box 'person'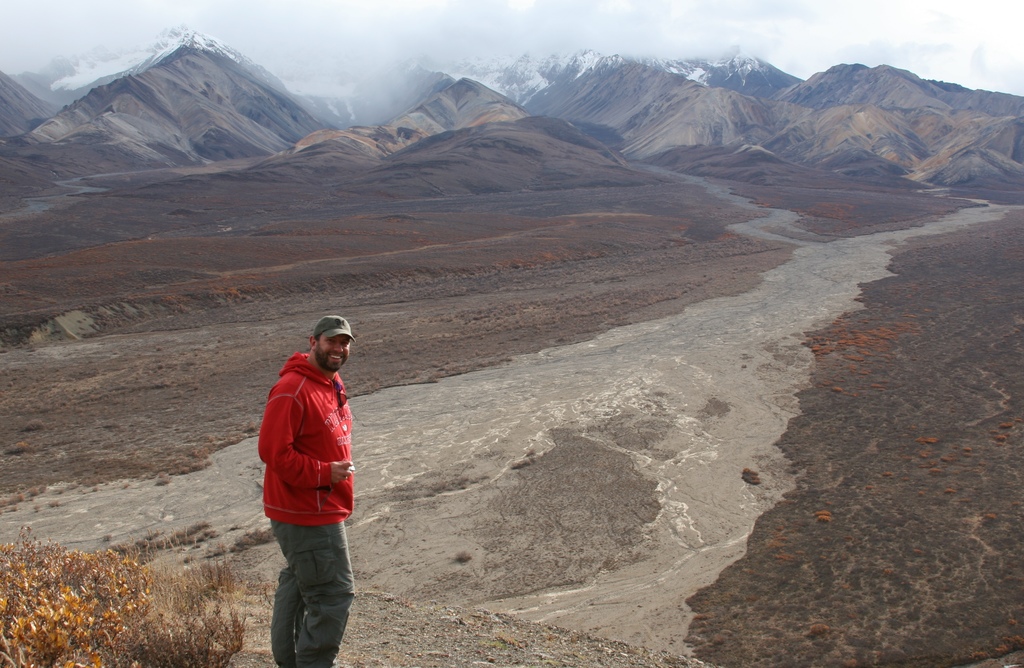
257/314/358/667
